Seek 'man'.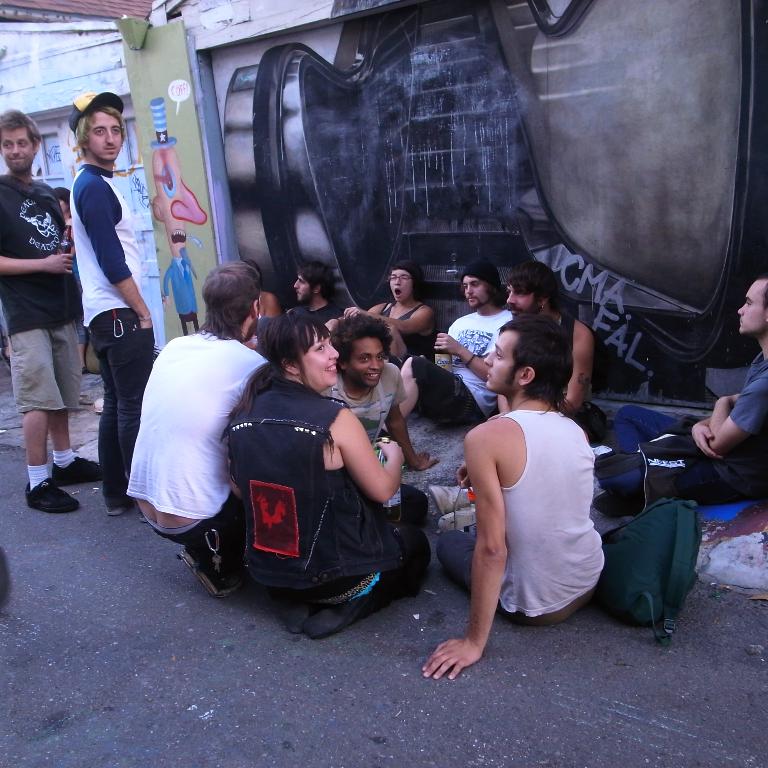
[0, 108, 107, 516].
